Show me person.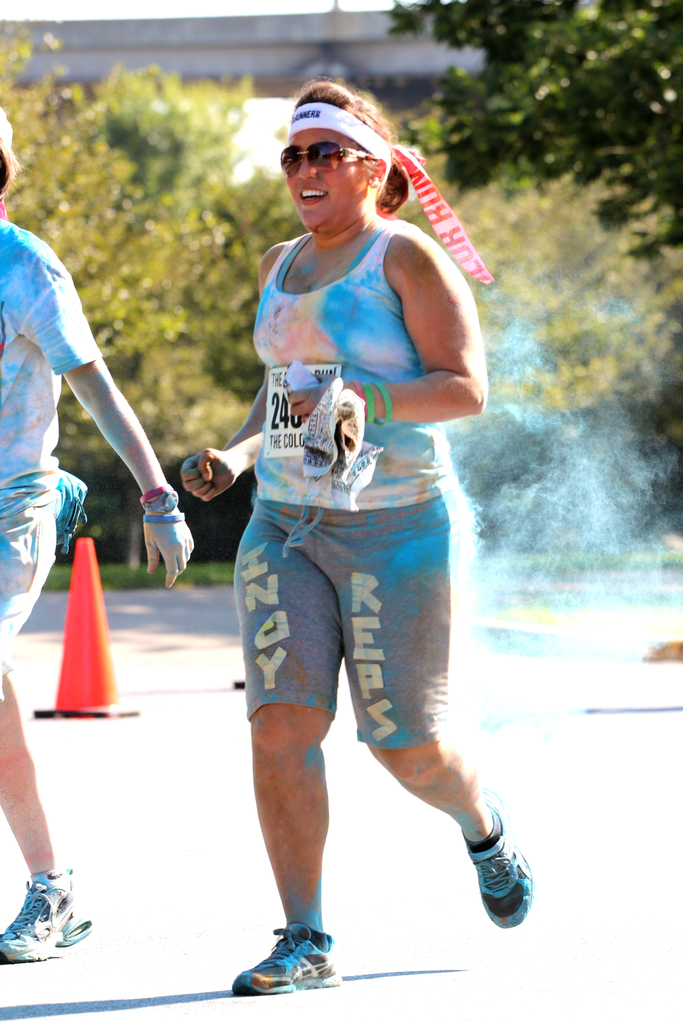
person is here: bbox=[0, 140, 201, 960].
